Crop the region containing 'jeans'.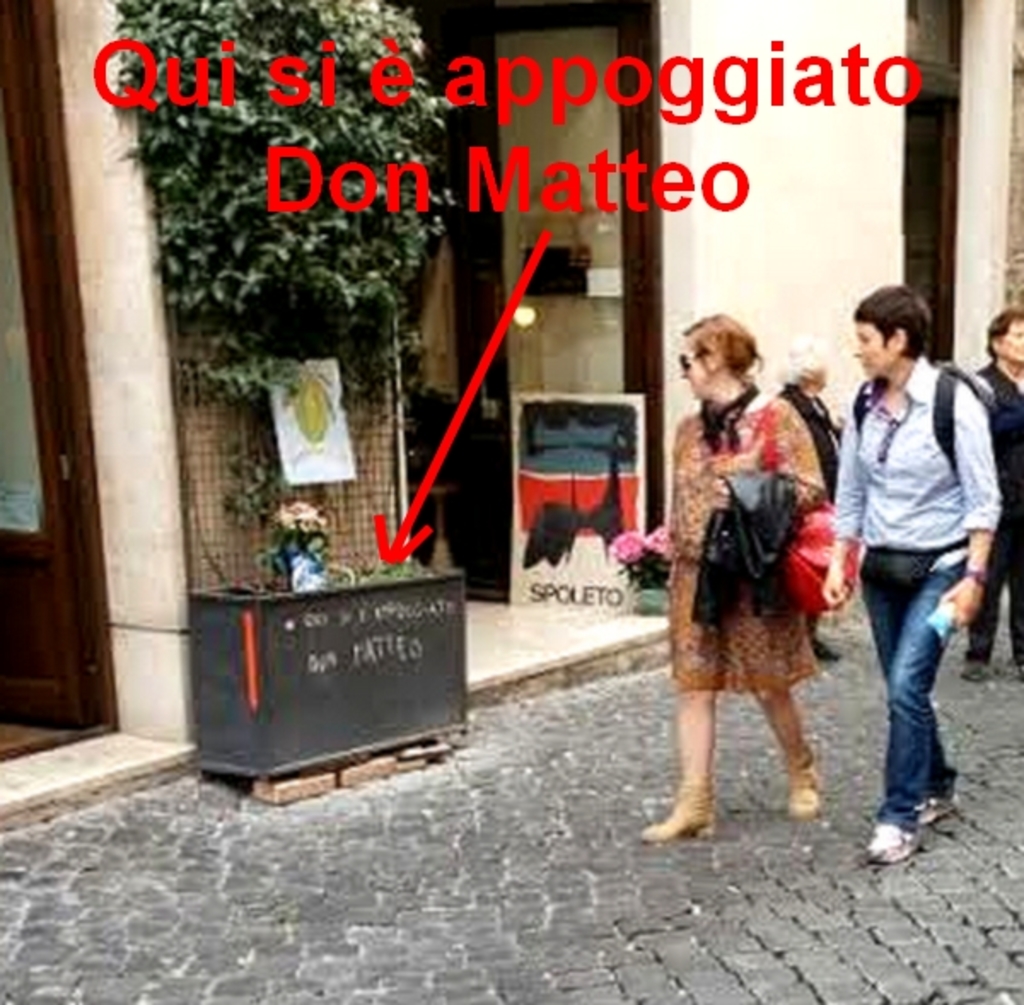
Crop region: x1=961 y1=476 x2=1022 y2=662.
